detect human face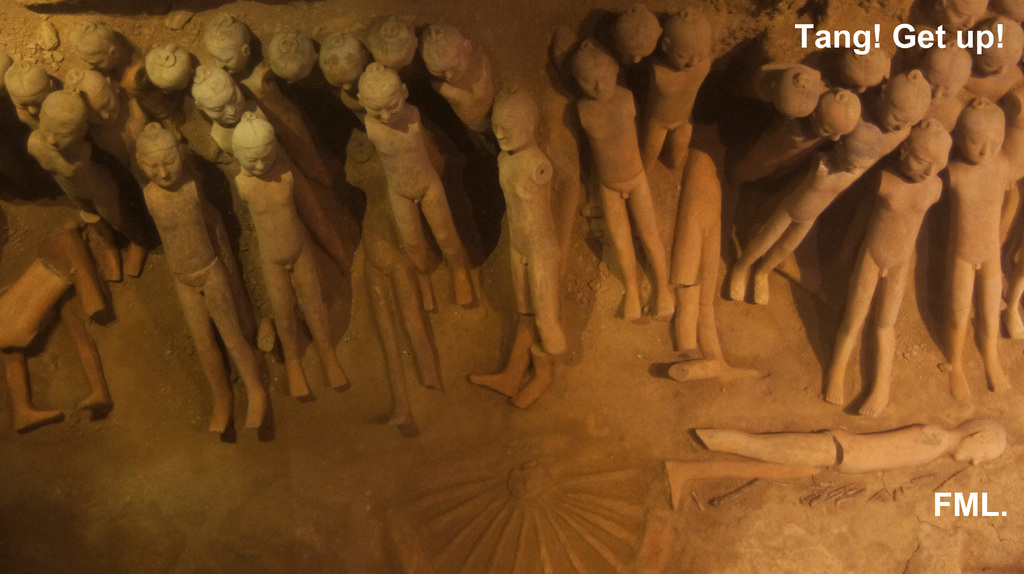
[138, 148, 178, 189]
